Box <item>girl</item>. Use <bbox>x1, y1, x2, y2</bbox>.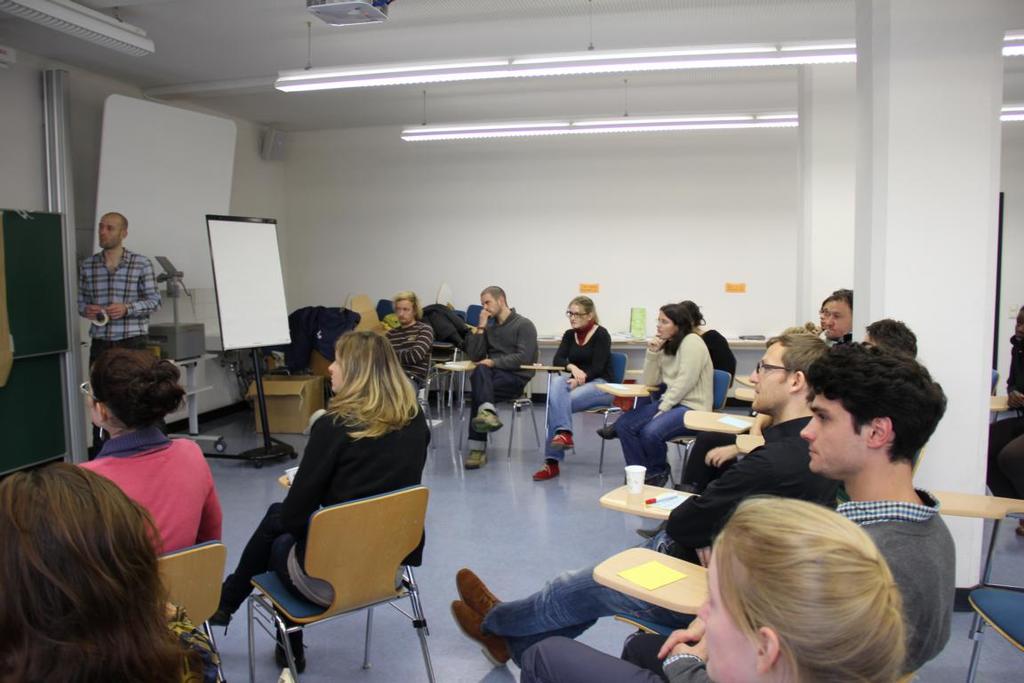
<bbox>695, 496, 908, 682</bbox>.
